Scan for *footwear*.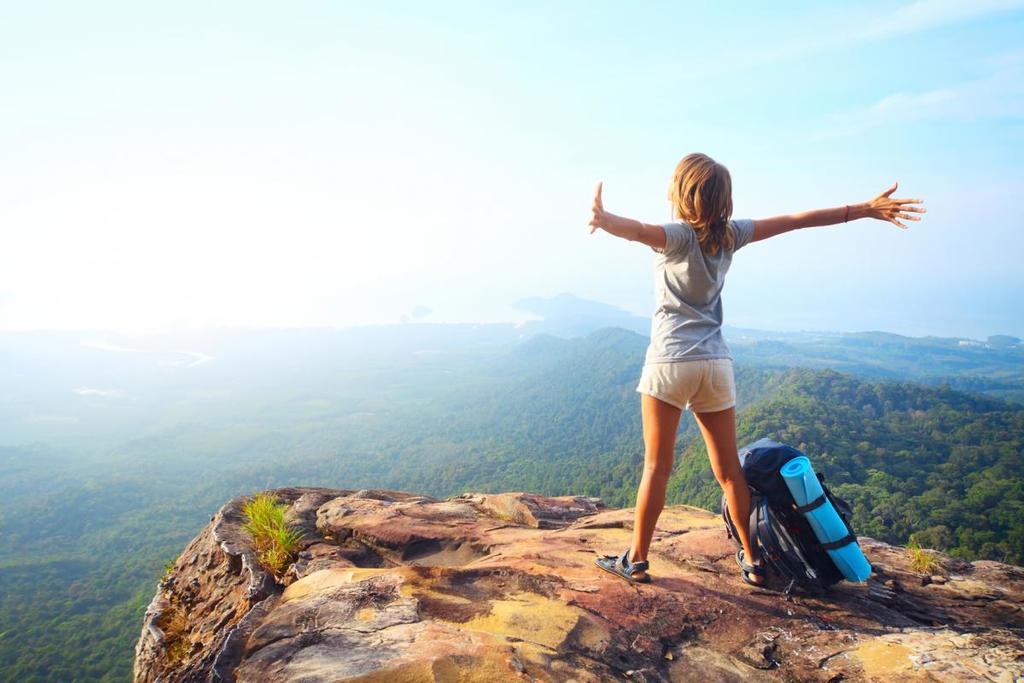
Scan result: (594, 547, 653, 581).
